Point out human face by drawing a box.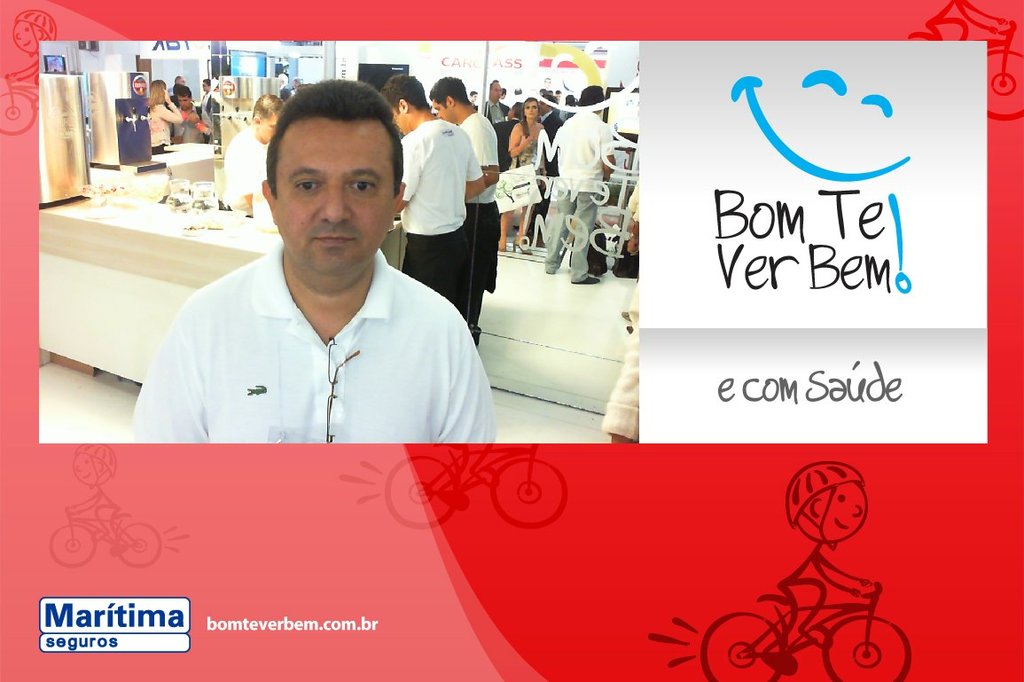
270/124/397/275.
